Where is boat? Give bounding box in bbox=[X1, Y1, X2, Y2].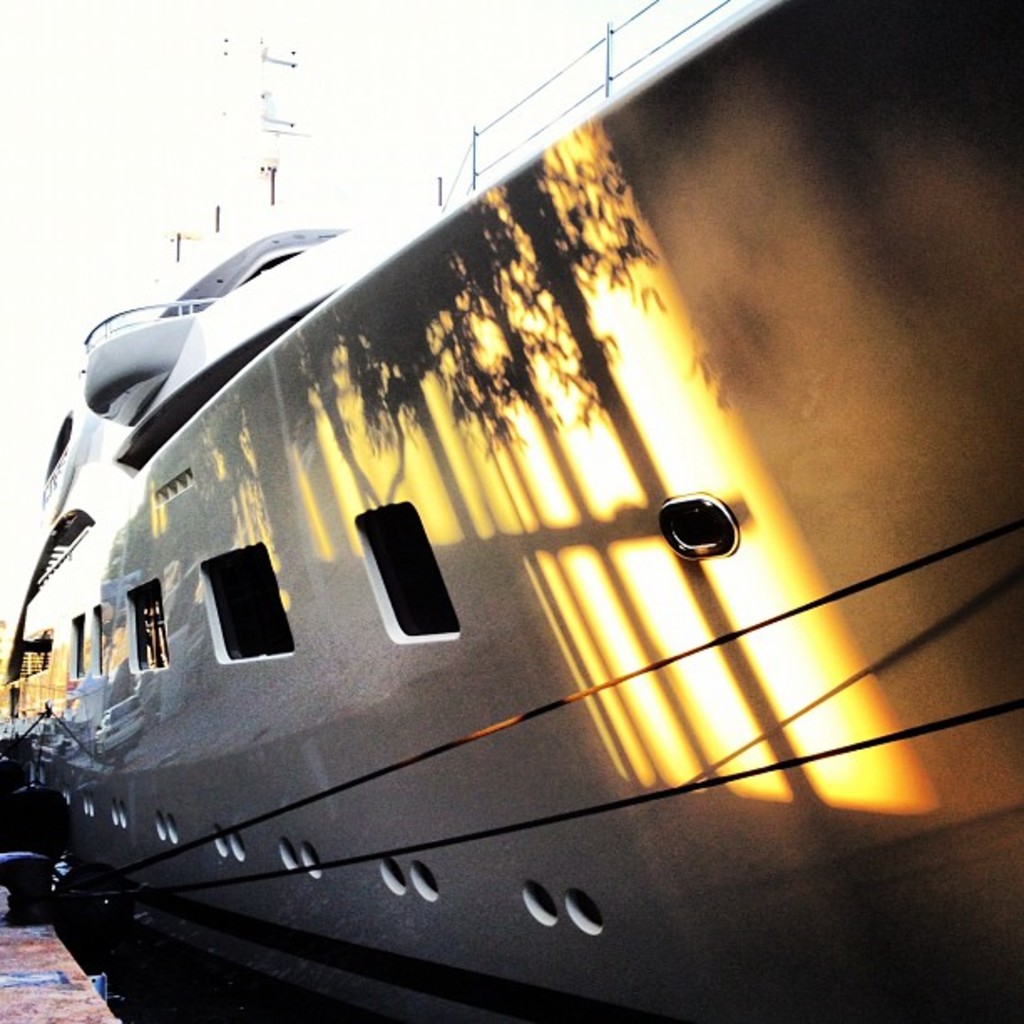
bbox=[0, 0, 1023, 965].
